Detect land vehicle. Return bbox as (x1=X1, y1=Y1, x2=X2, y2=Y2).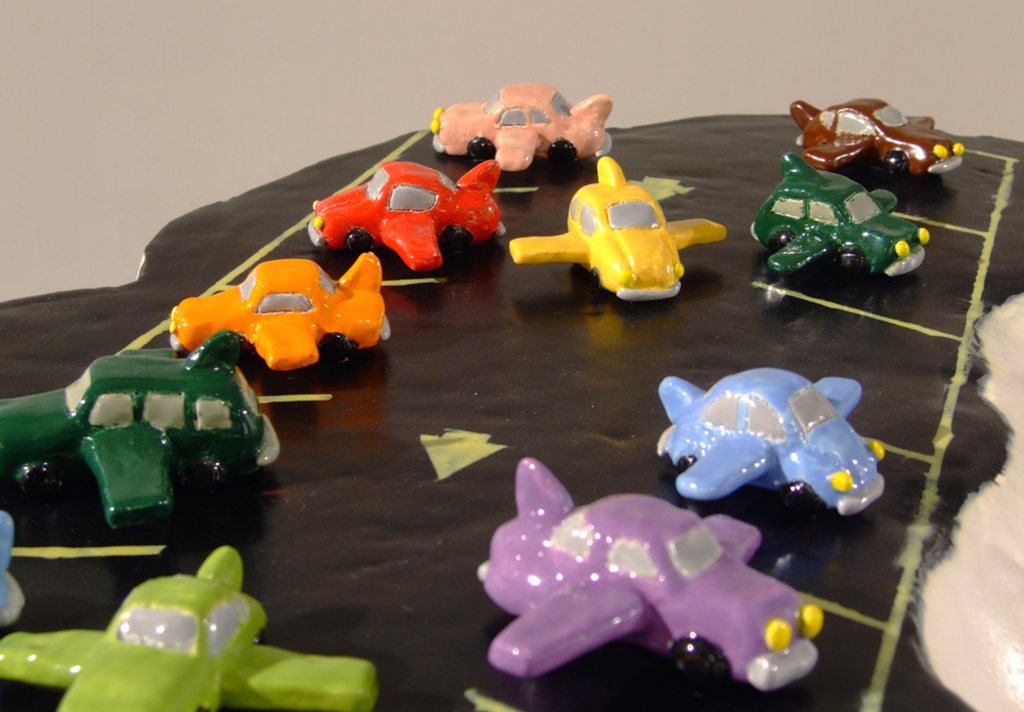
(x1=783, y1=101, x2=968, y2=173).
